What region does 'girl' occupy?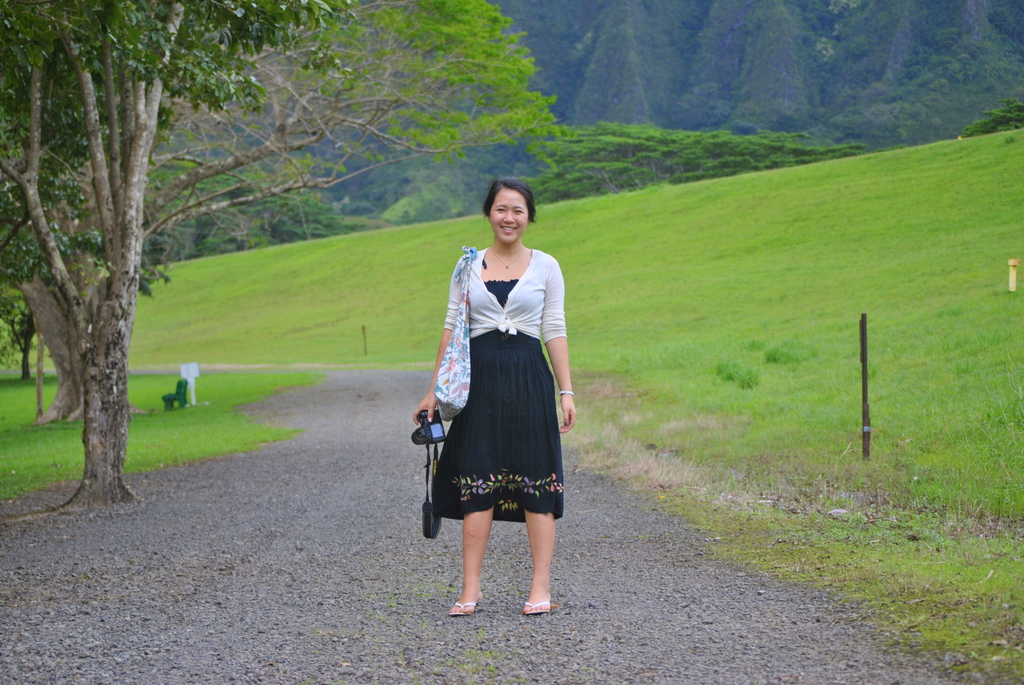
l=410, t=176, r=578, b=615.
